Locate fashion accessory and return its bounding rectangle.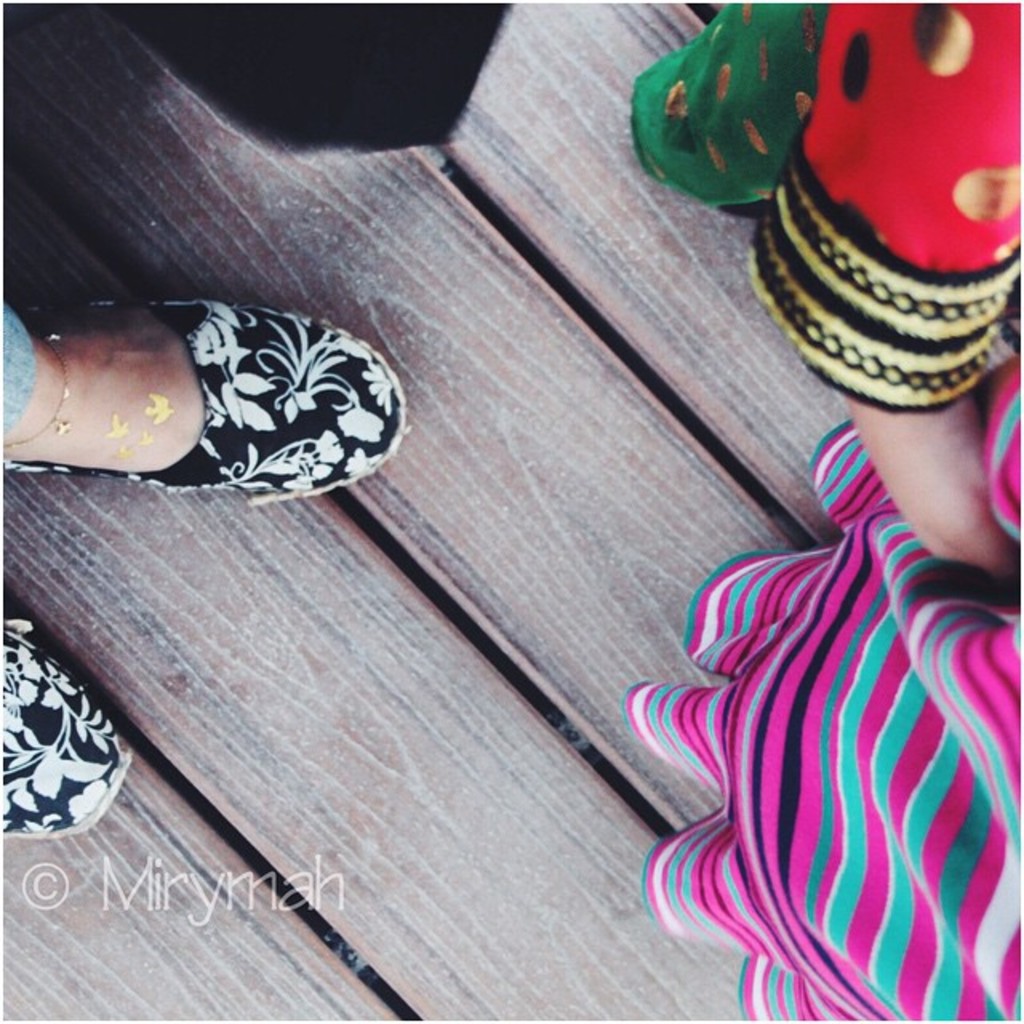
rect(0, 299, 410, 514).
